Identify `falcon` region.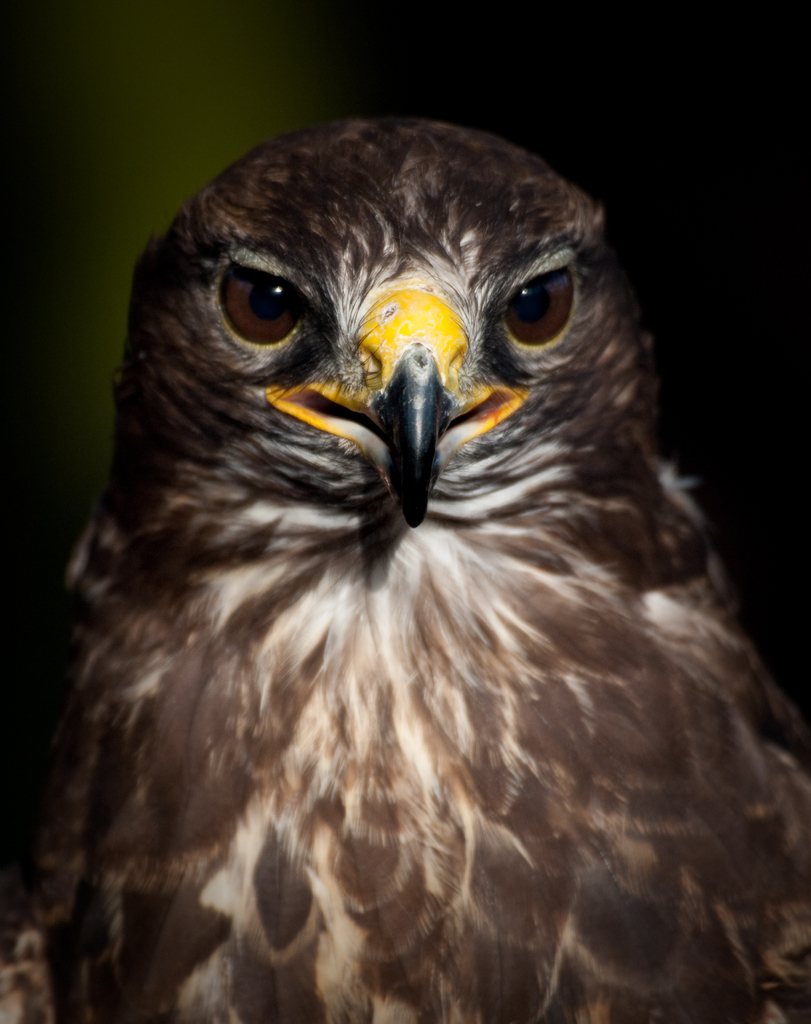
Region: crop(0, 111, 810, 1023).
